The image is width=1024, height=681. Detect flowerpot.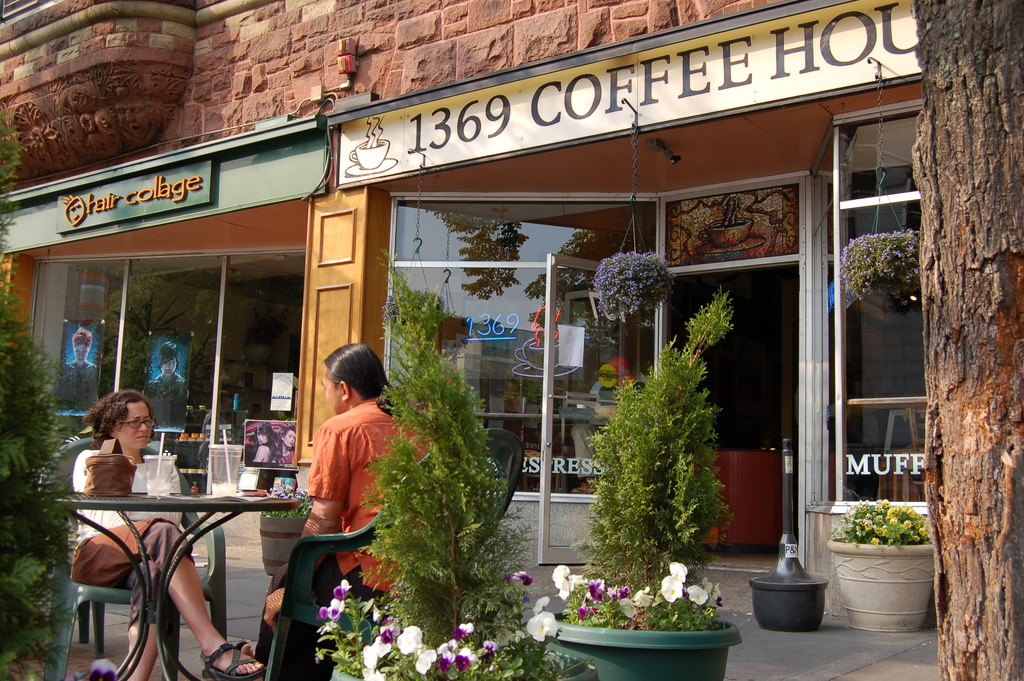
Detection: rect(852, 514, 941, 635).
